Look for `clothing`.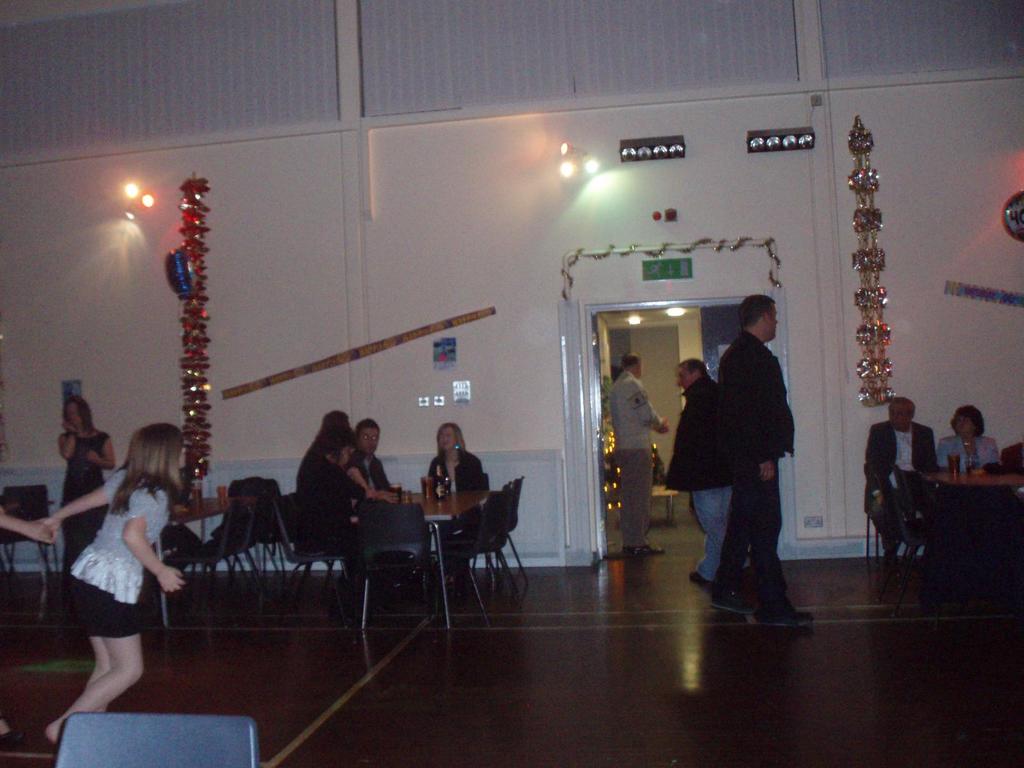
Found: bbox(864, 422, 932, 546).
